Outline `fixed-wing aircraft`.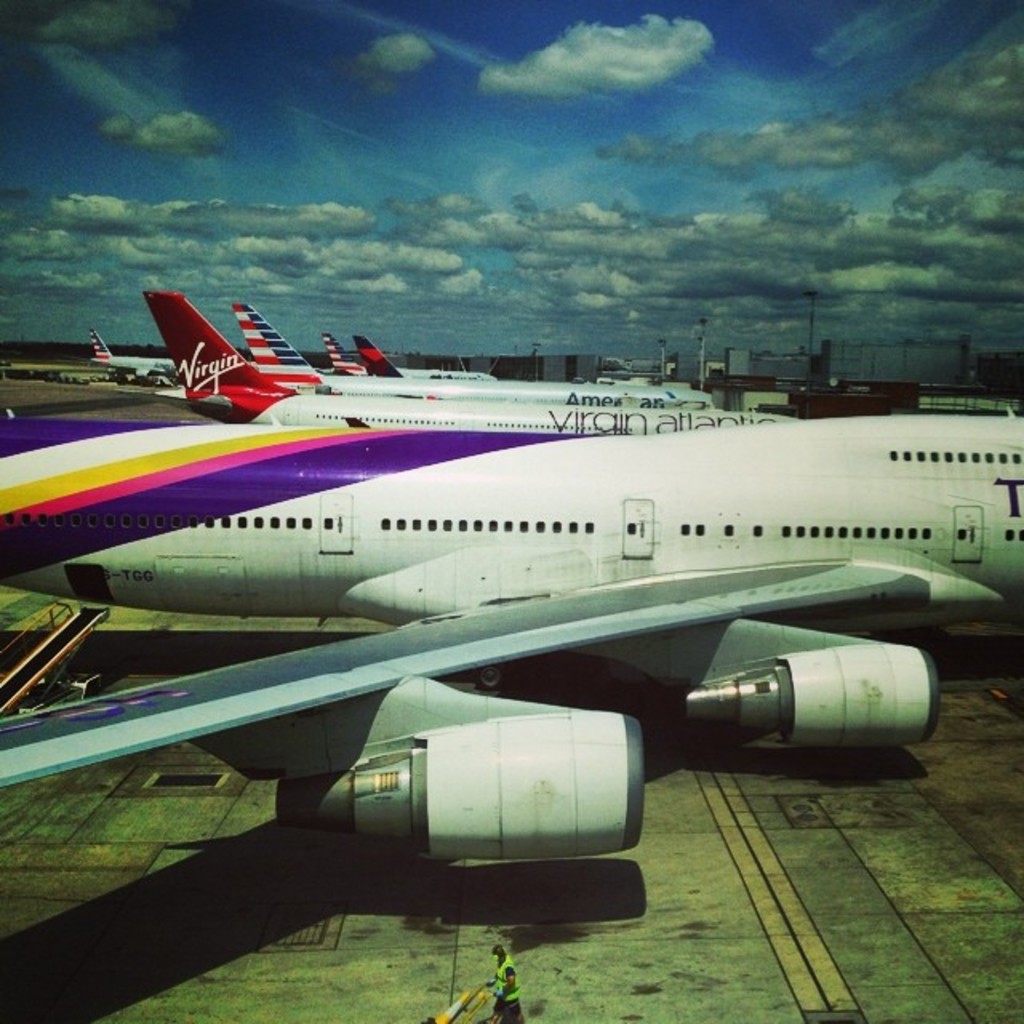
Outline: bbox(0, 413, 1022, 858).
